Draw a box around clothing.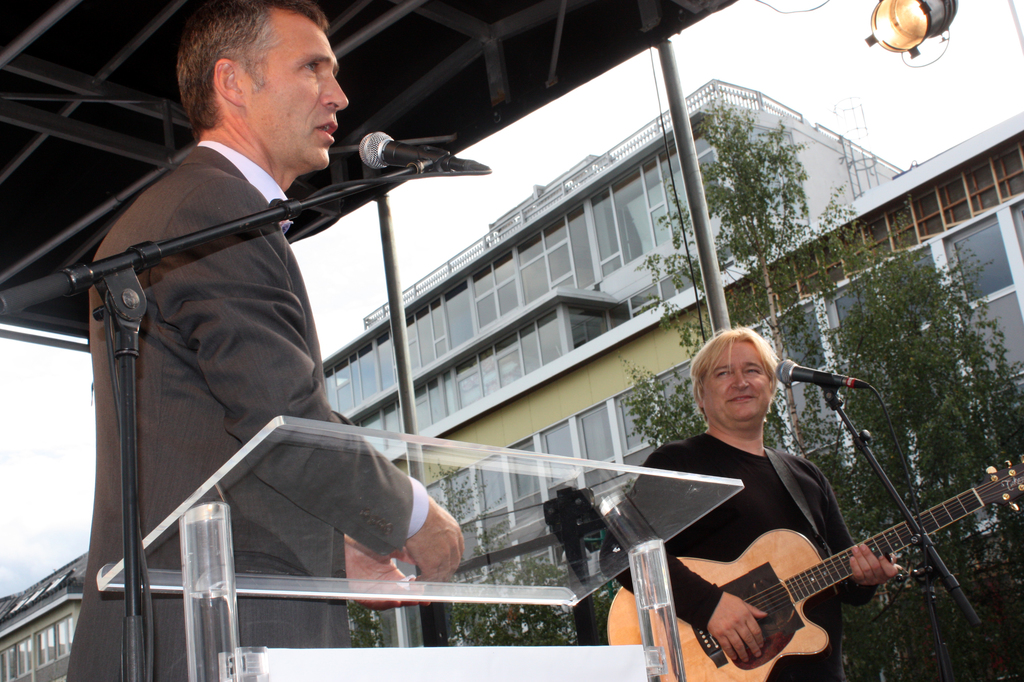
[57, 70, 405, 613].
